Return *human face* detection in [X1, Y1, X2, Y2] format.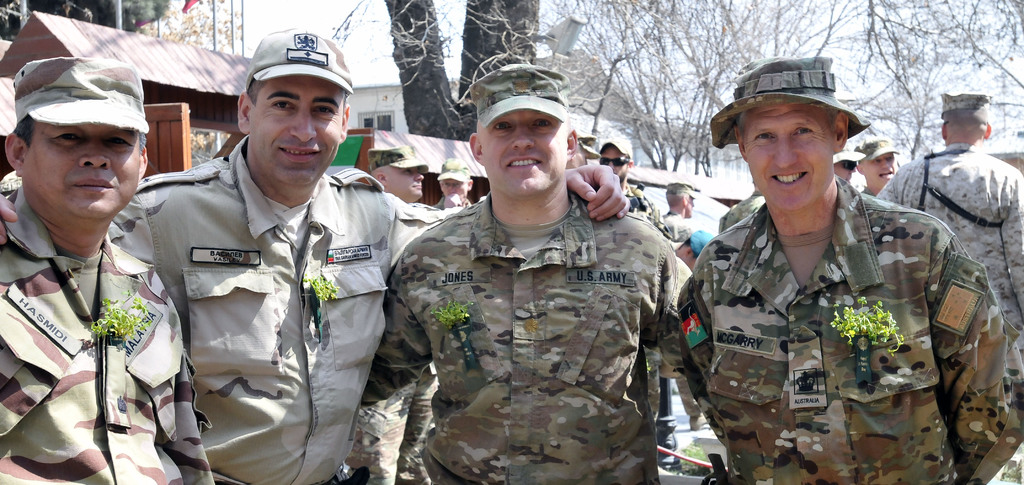
[601, 142, 626, 180].
